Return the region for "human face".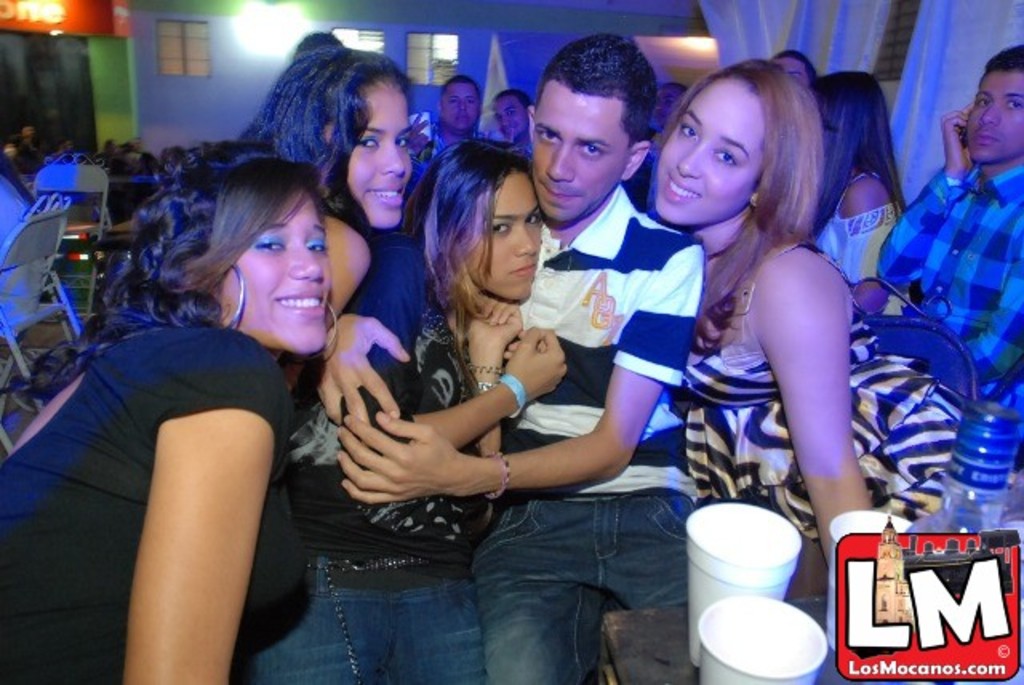
477,176,546,299.
